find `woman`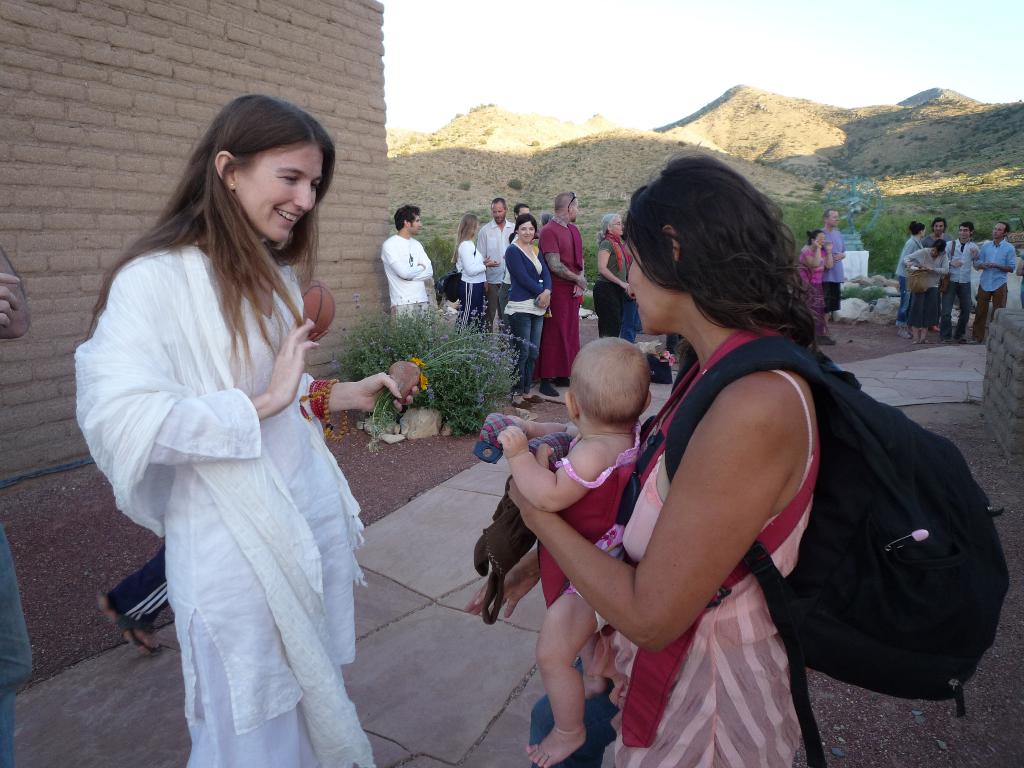
detection(904, 234, 949, 321)
